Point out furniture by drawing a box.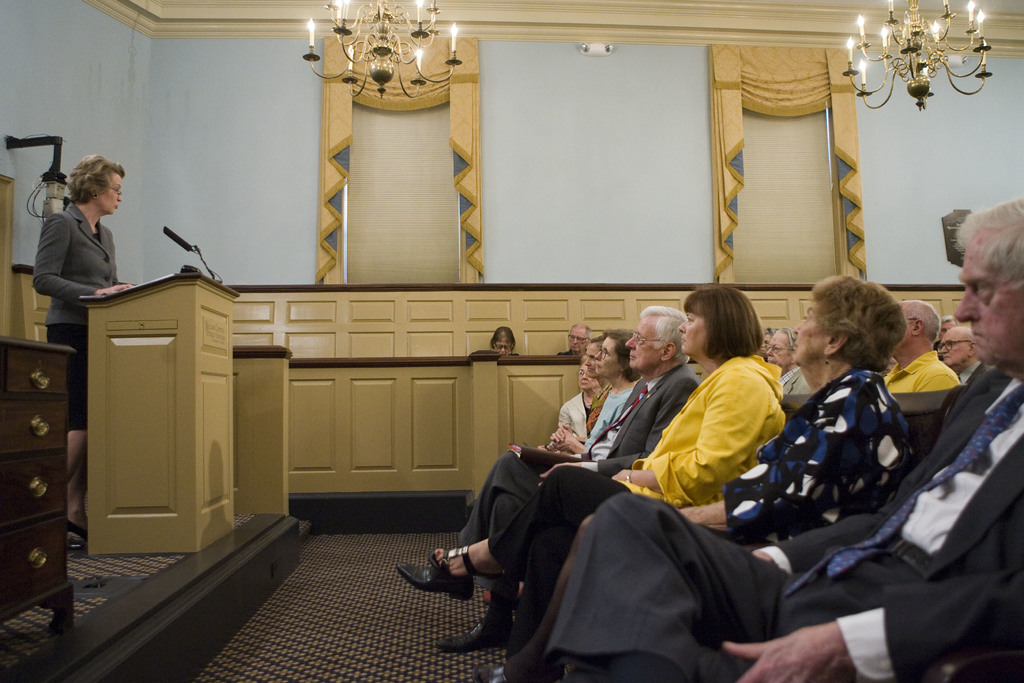
(0,334,75,641).
